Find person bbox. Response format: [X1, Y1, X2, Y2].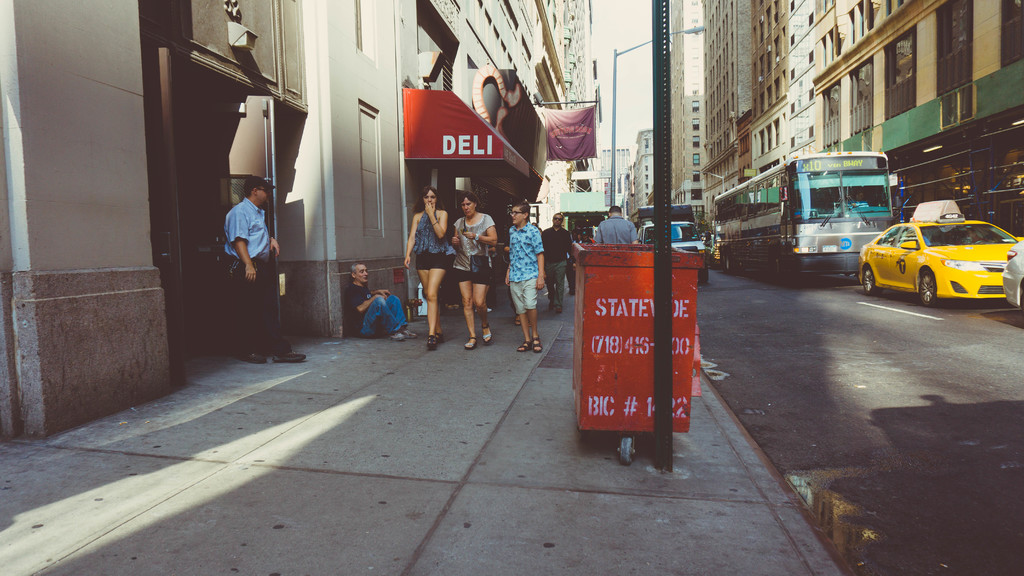
[447, 191, 496, 346].
